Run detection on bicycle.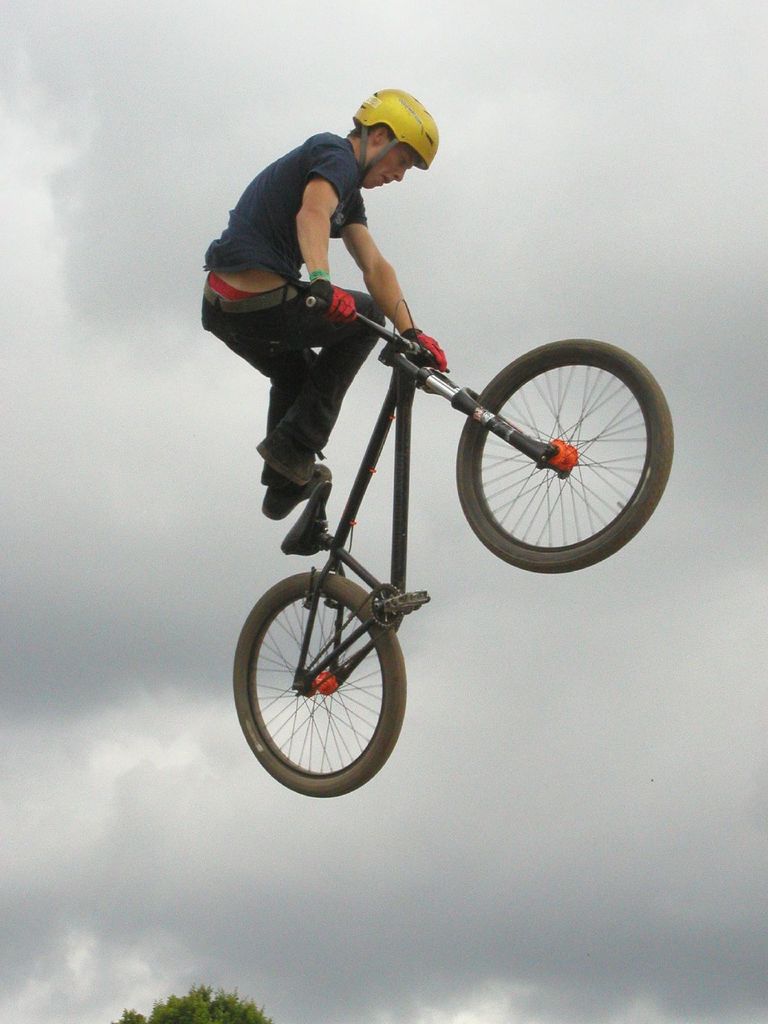
Result: box=[216, 251, 643, 795].
